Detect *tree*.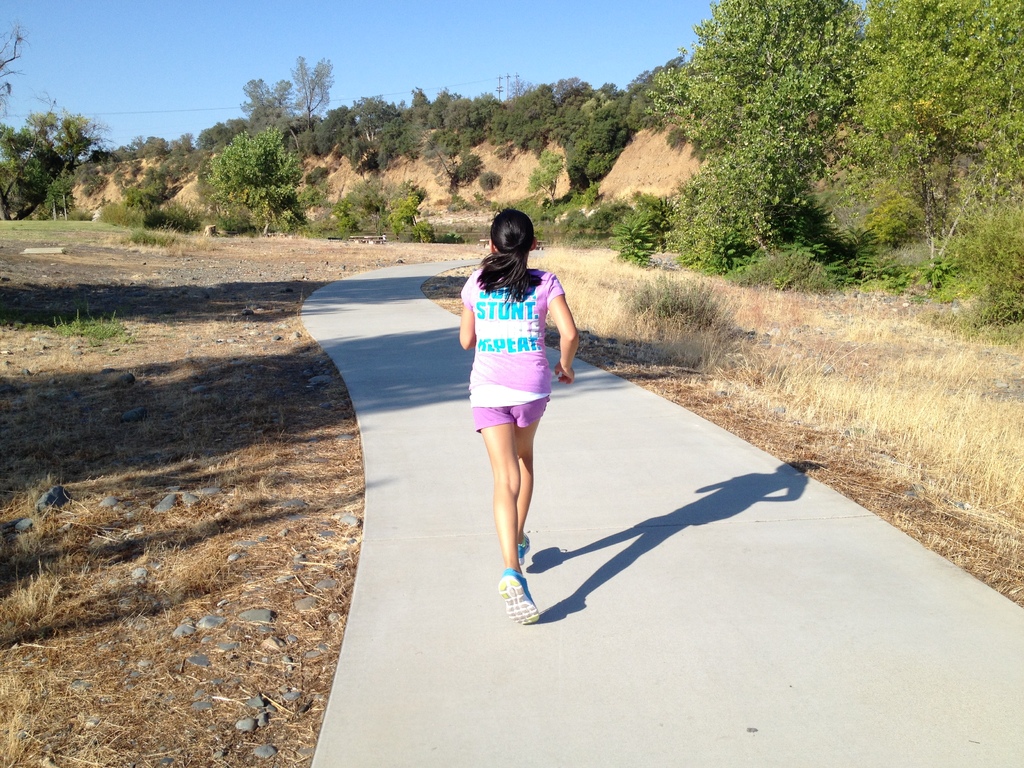
Detected at (194, 121, 241, 158).
